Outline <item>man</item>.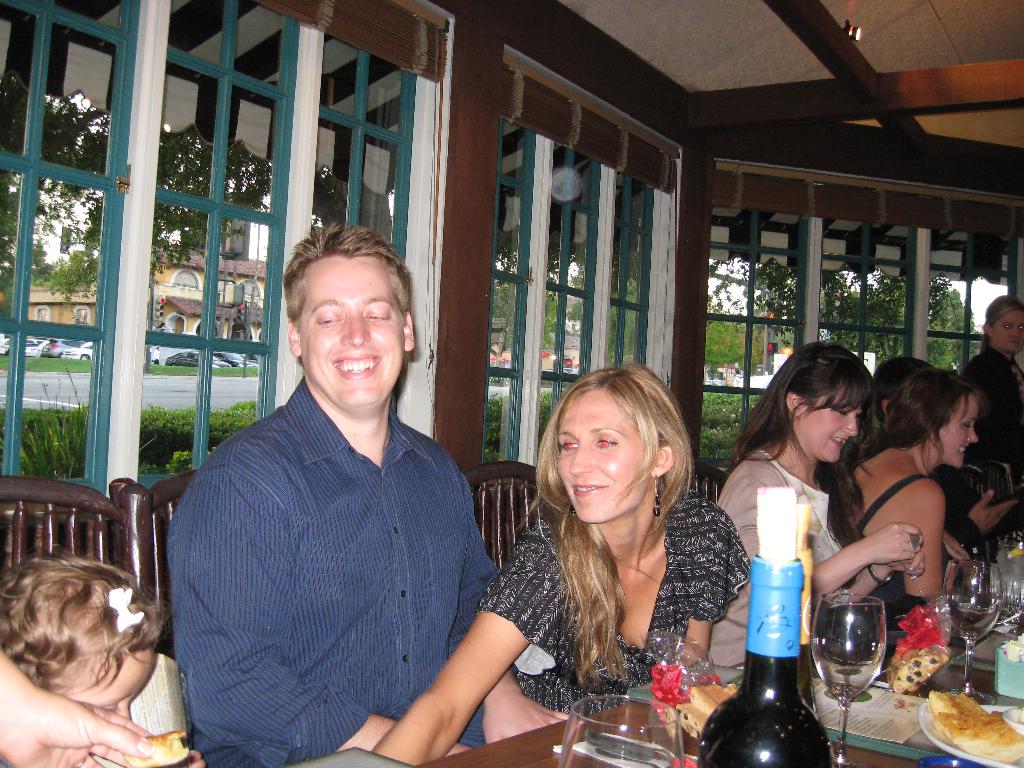
Outline: 155:217:514:755.
